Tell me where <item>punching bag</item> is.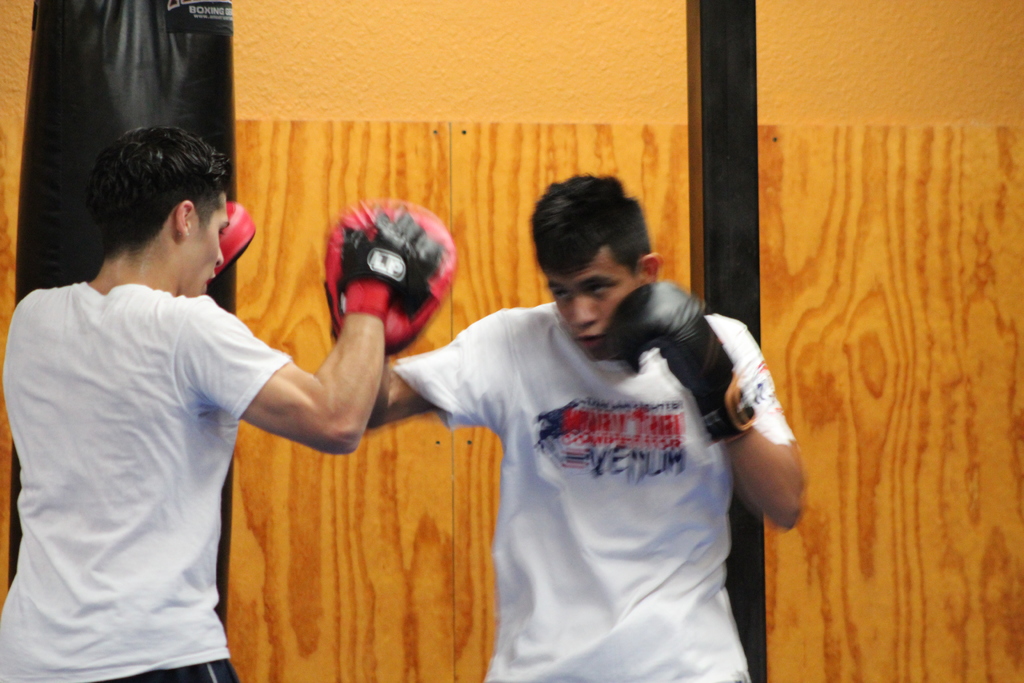
<item>punching bag</item> is at {"left": 8, "top": 0, "right": 237, "bottom": 636}.
